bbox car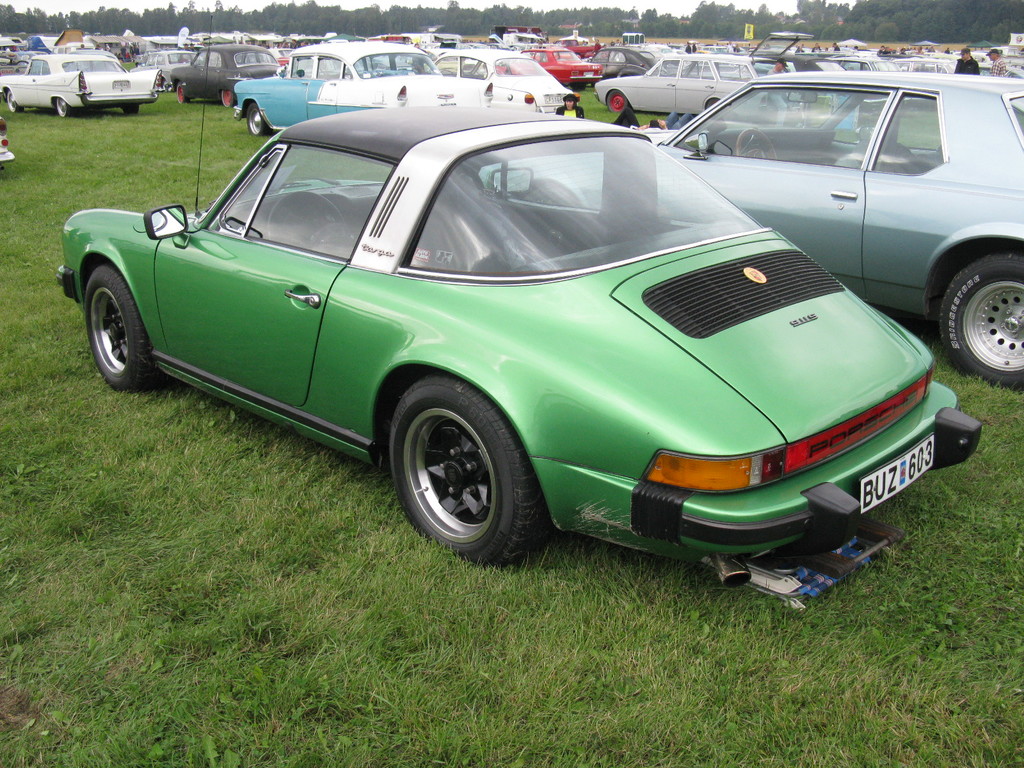
<region>92, 103, 943, 584</region>
